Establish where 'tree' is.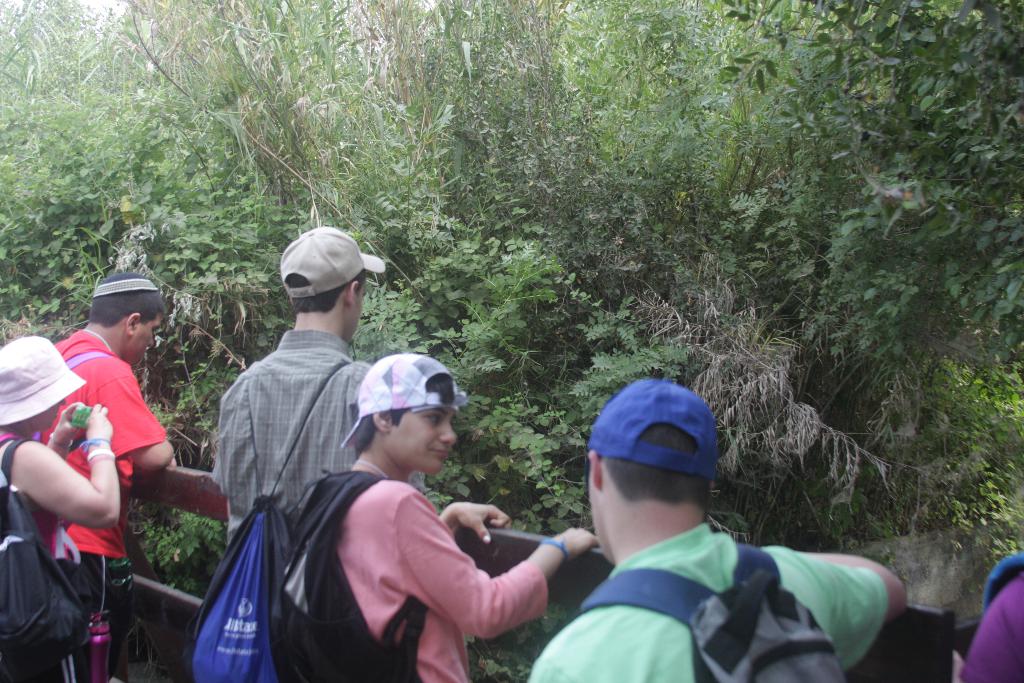
Established at region(304, 0, 598, 534).
